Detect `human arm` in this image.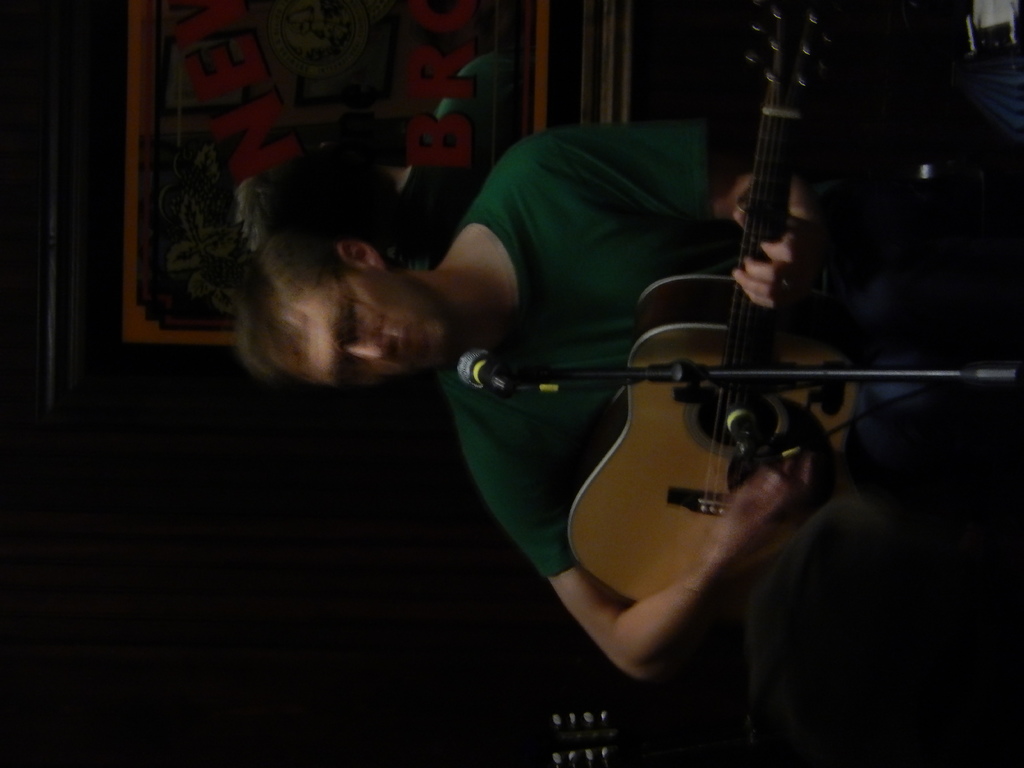
Detection: <bbox>460, 438, 837, 681</bbox>.
